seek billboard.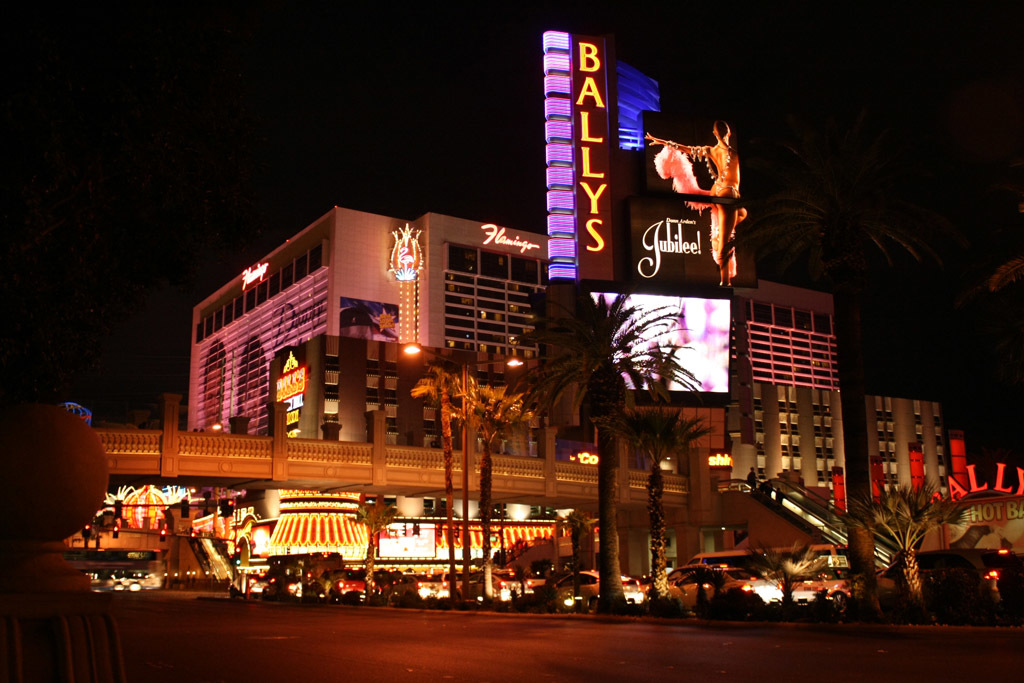
[539, 25, 748, 293].
